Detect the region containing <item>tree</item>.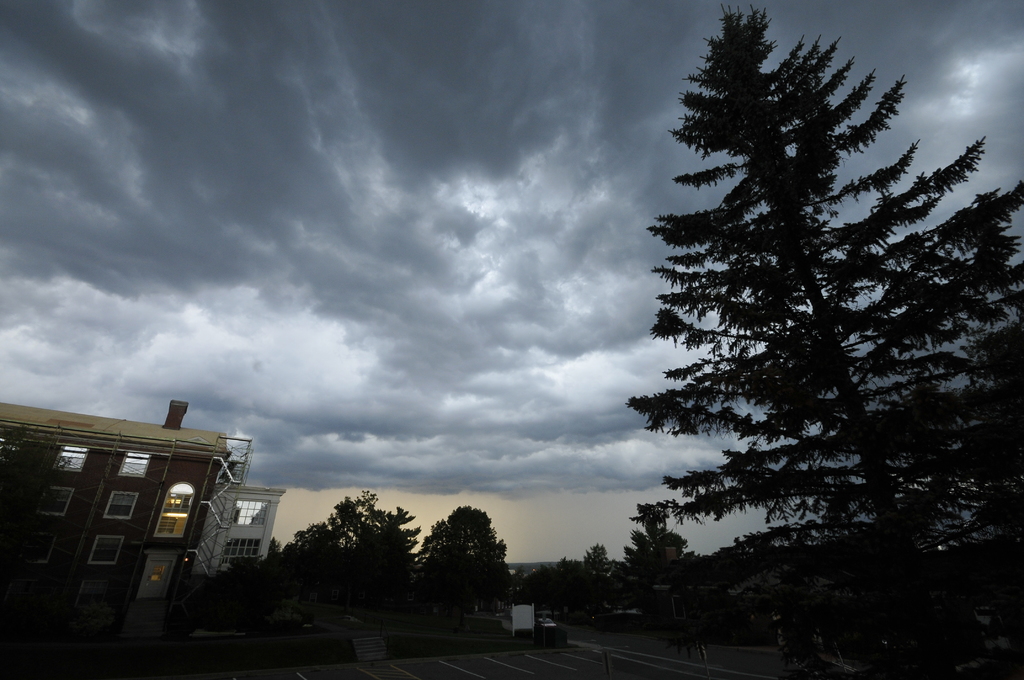
596:0:979:649.
